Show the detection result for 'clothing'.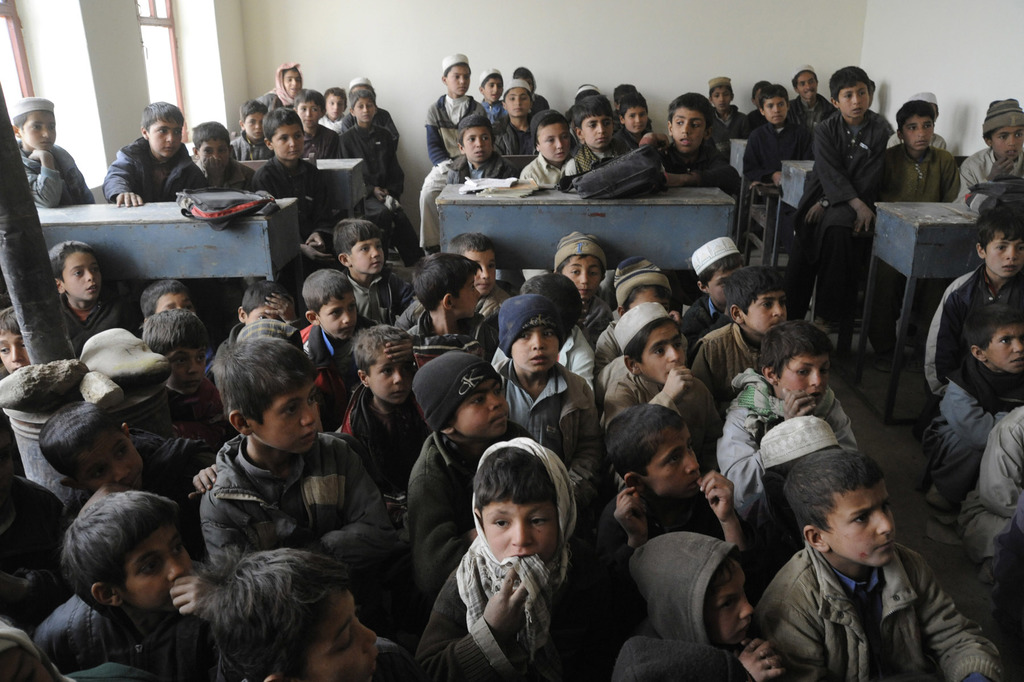
locate(60, 435, 212, 517).
